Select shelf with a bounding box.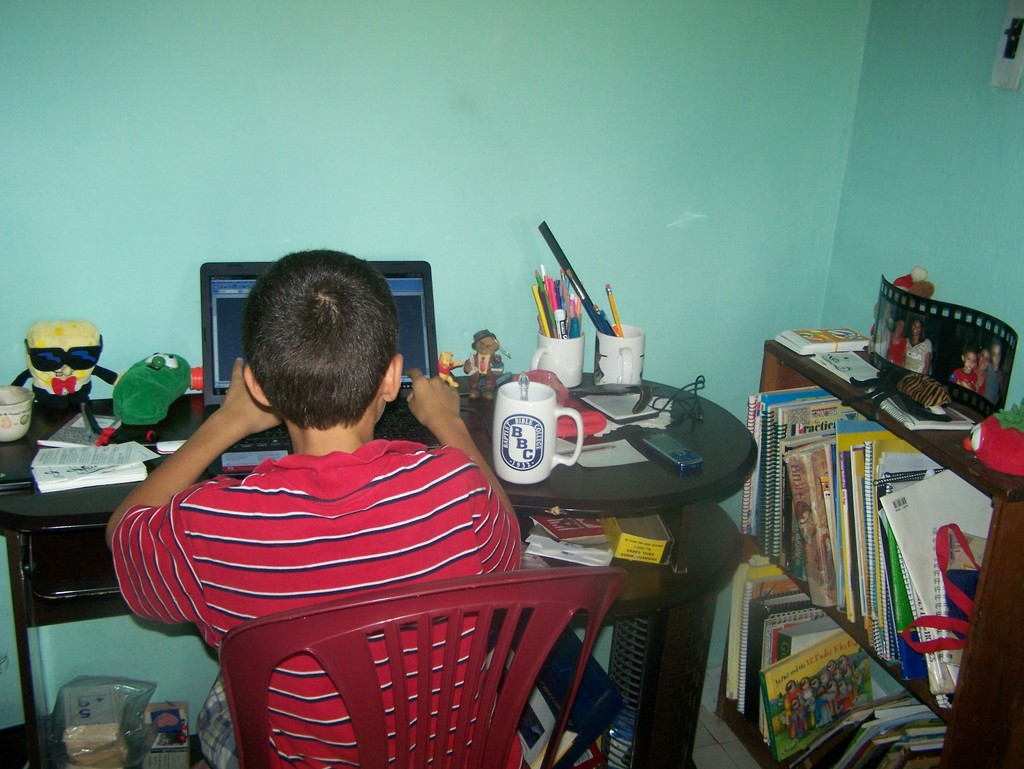
select_region(733, 301, 1018, 765).
